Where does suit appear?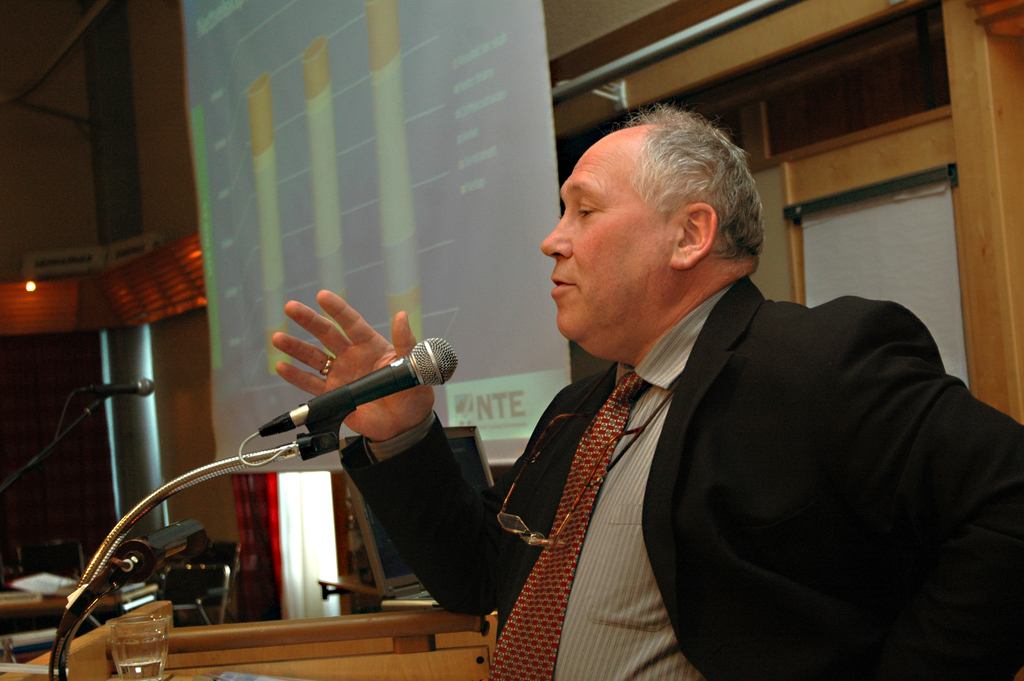
Appears at BBox(449, 168, 984, 677).
